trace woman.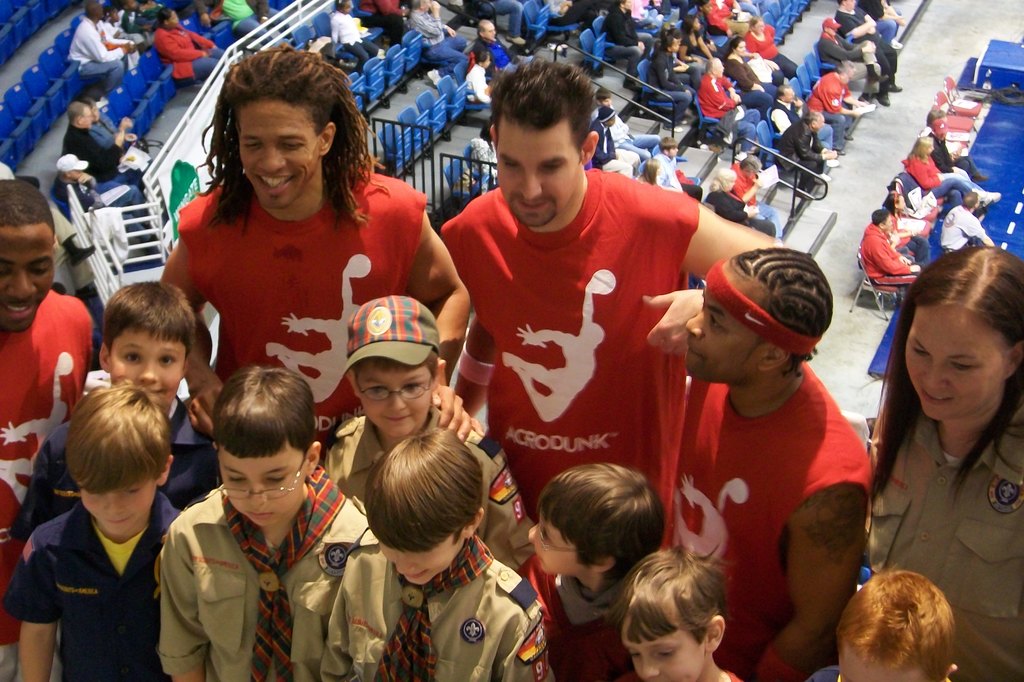
Traced to x1=633 y1=157 x2=664 y2=186.
